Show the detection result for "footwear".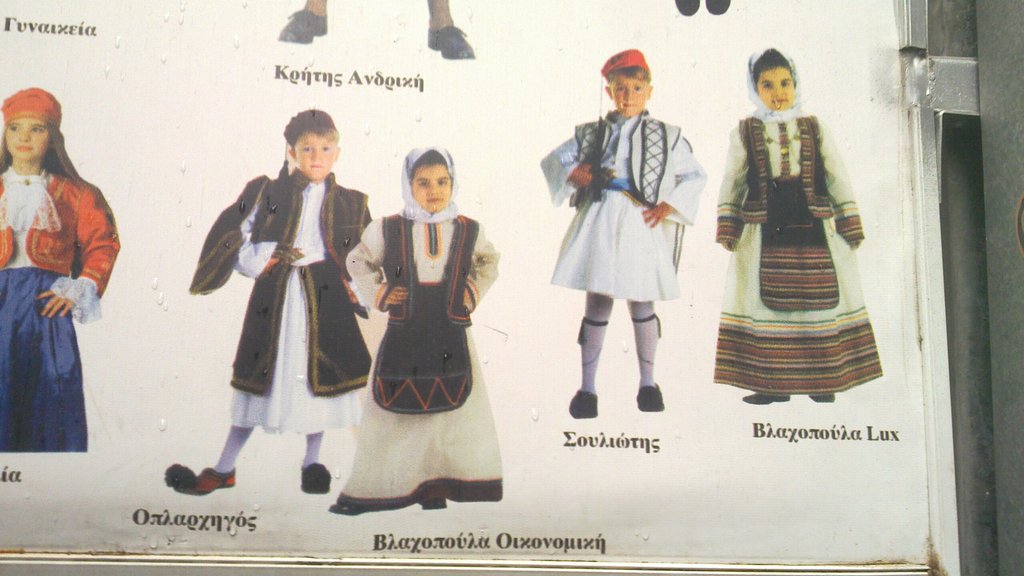
select_region(559, 390, 593, 419).
